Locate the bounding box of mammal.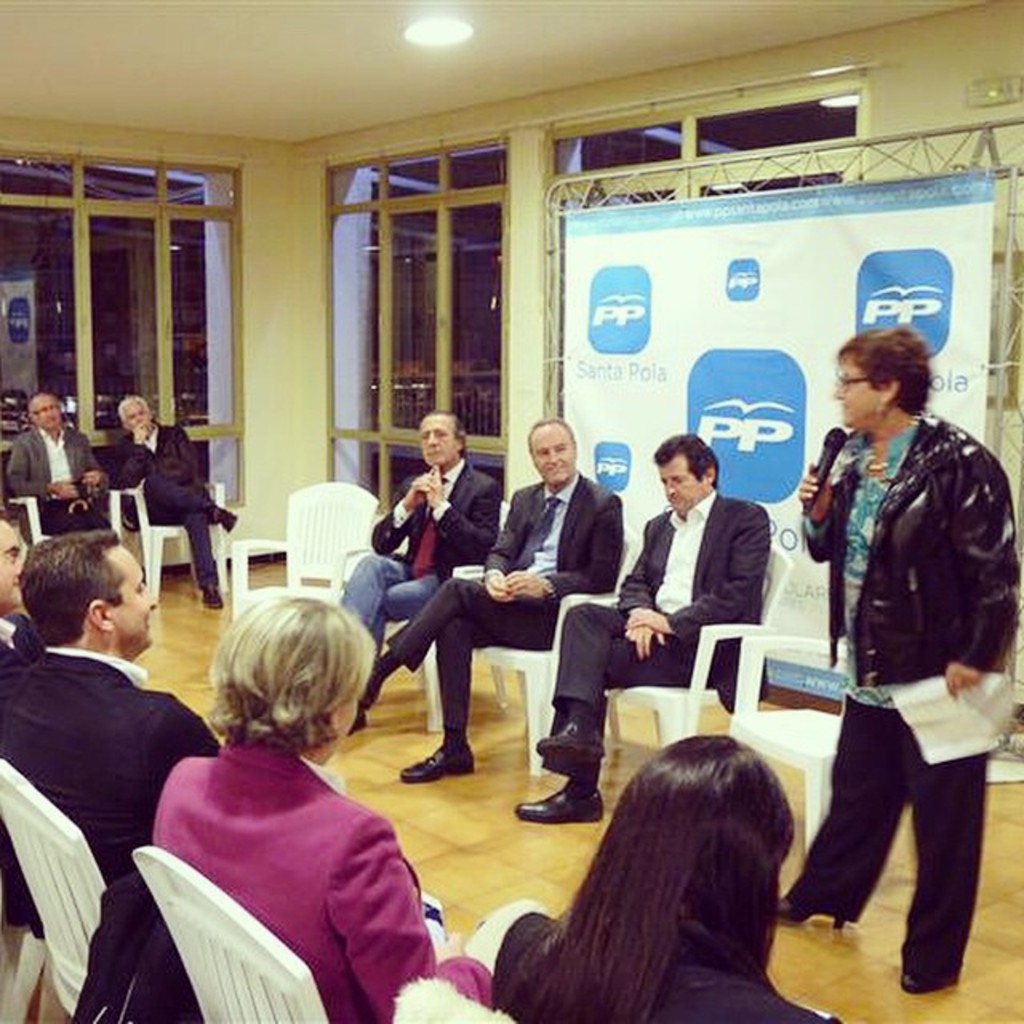
Bounding box: [98, 395, 242, 611].
